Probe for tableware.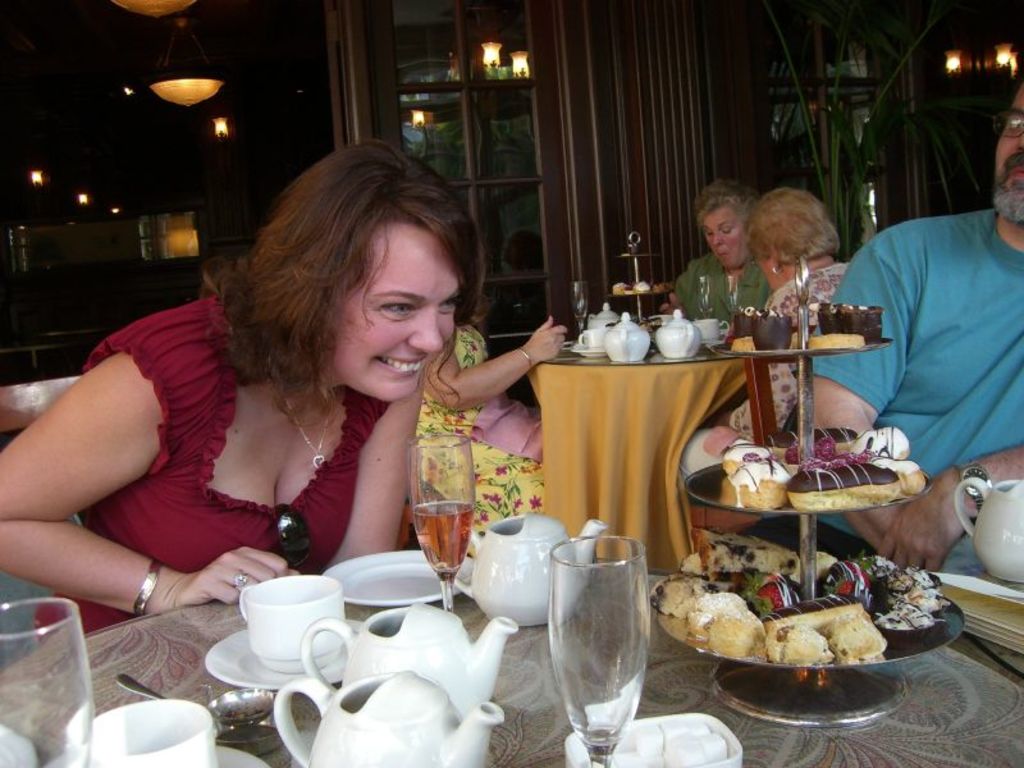
Probe result: {"x1": 297, "y1": 598, "x2": 520, "y2": 714}.
